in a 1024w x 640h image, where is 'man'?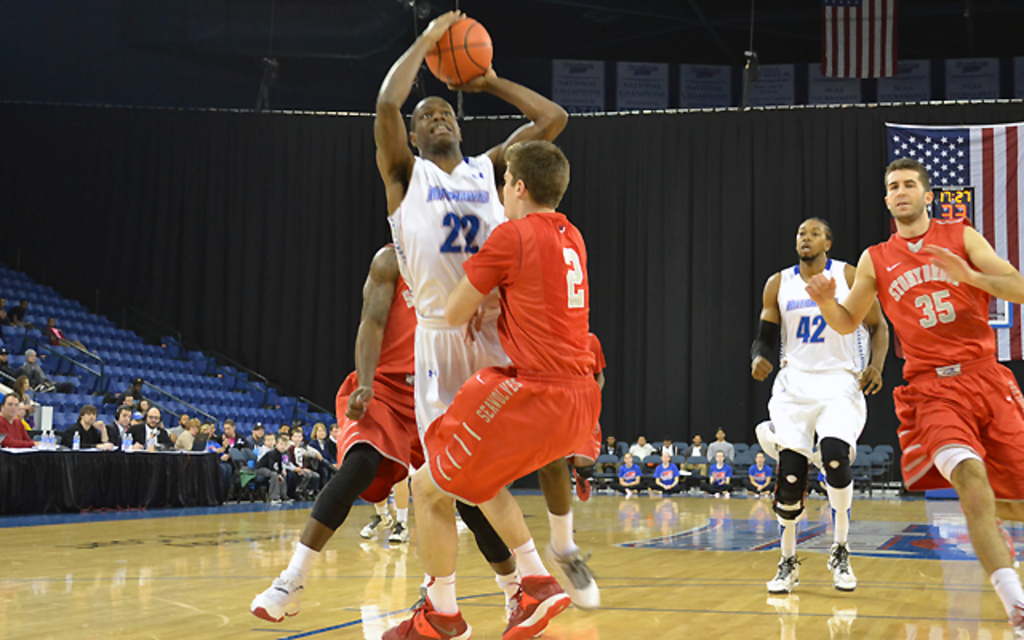
(248,242,525,621).
